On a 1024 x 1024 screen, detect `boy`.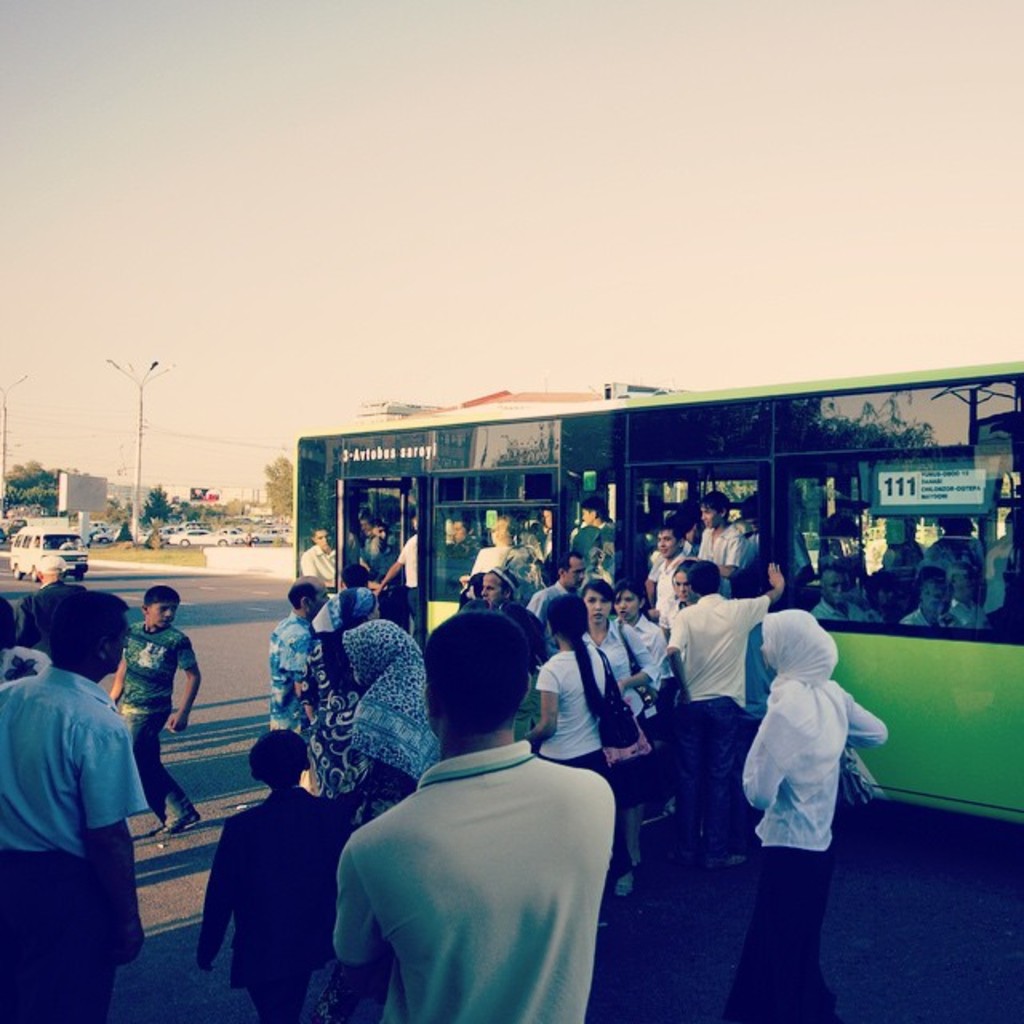
(531,550,587,653).
